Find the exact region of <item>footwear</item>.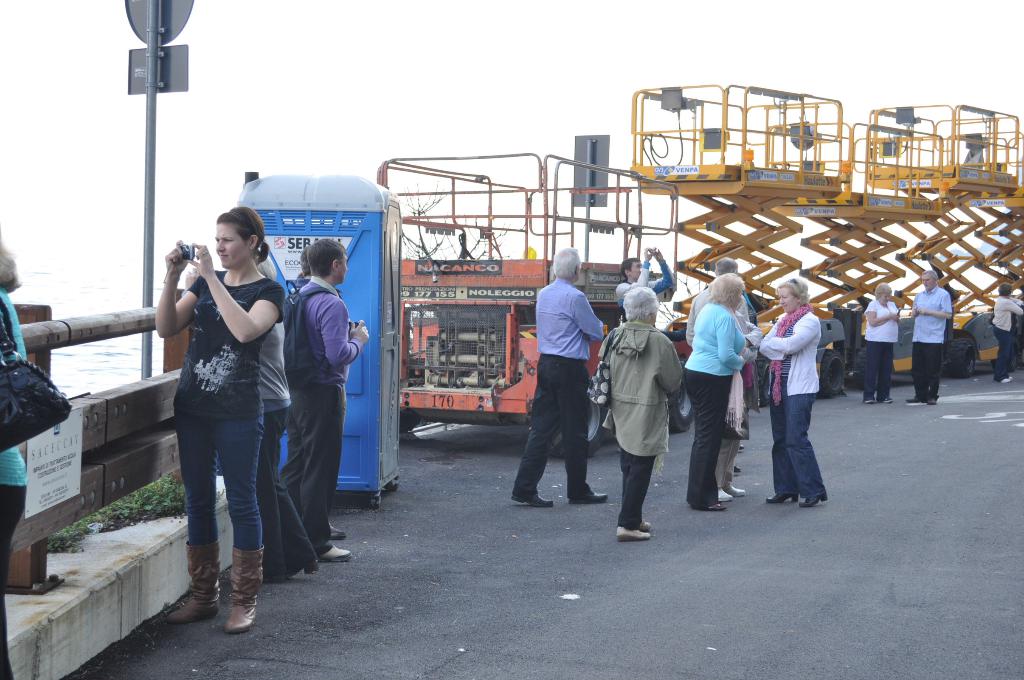
Exact region: {"left": 311, "top": 545, "right": 355, "bottom": 561}.
